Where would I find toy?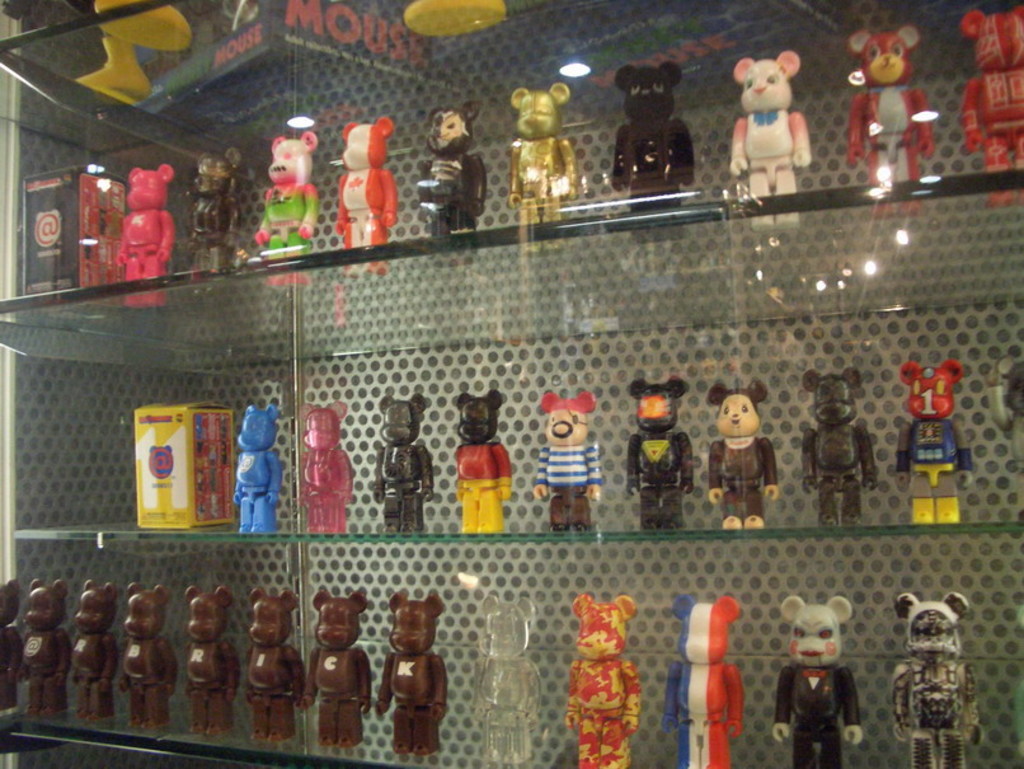
At (x1=506, y1=84, x2=581, y2=257).
